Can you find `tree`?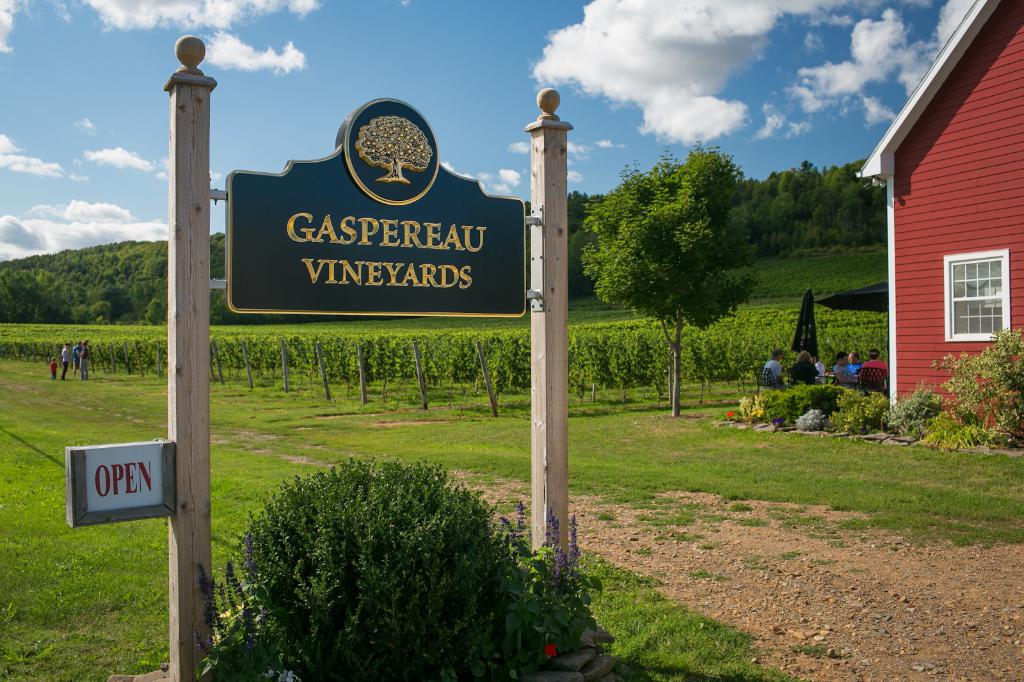
Yes, bounding box: 584, 131, 754, 413.
